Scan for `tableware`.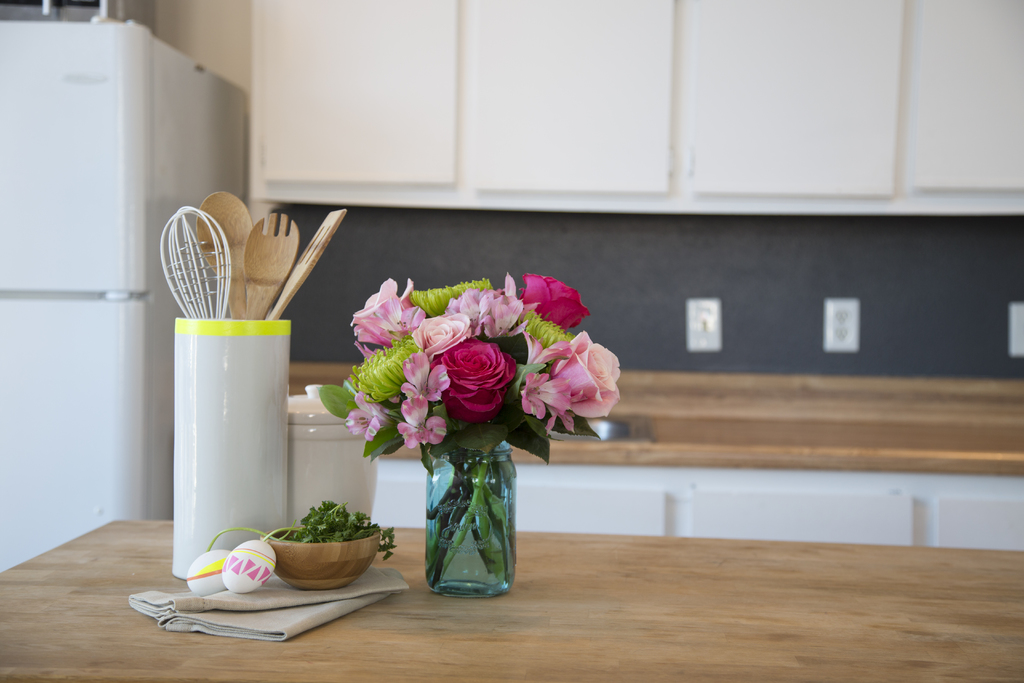
Scan result: pyautogui.locateOnScreen(265, 524, 379, 589).
